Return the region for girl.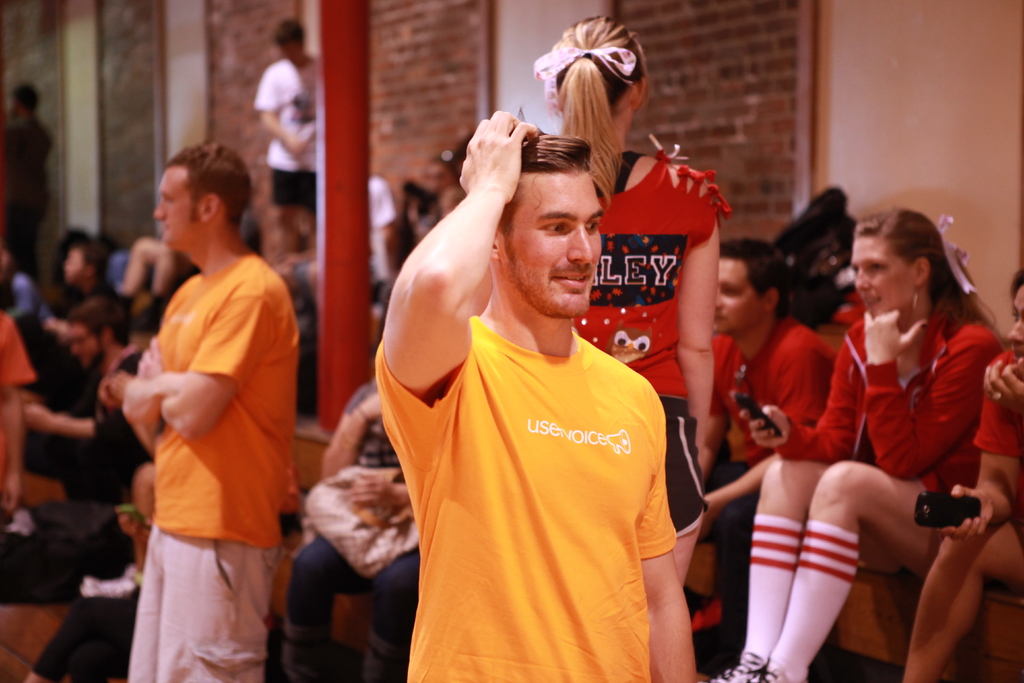
region(907, 272, 1023, 682).
